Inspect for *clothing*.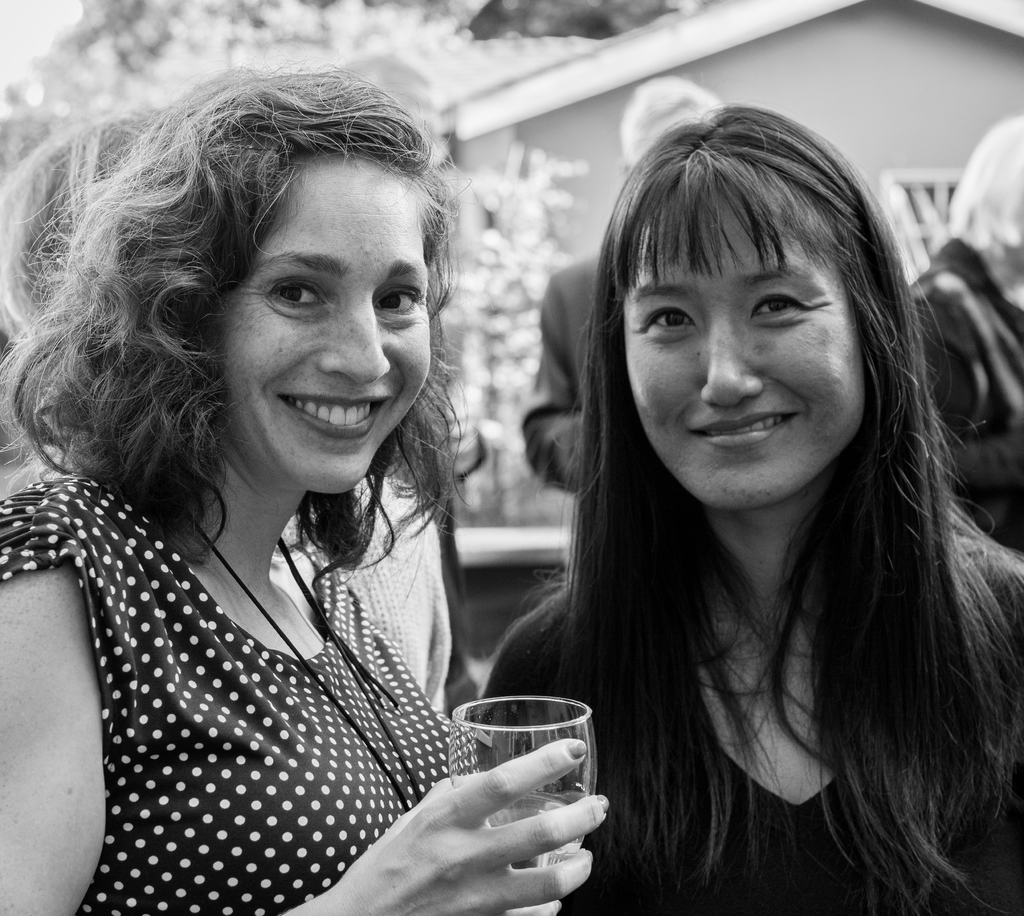
Inspection: 499/526/1023/910.
